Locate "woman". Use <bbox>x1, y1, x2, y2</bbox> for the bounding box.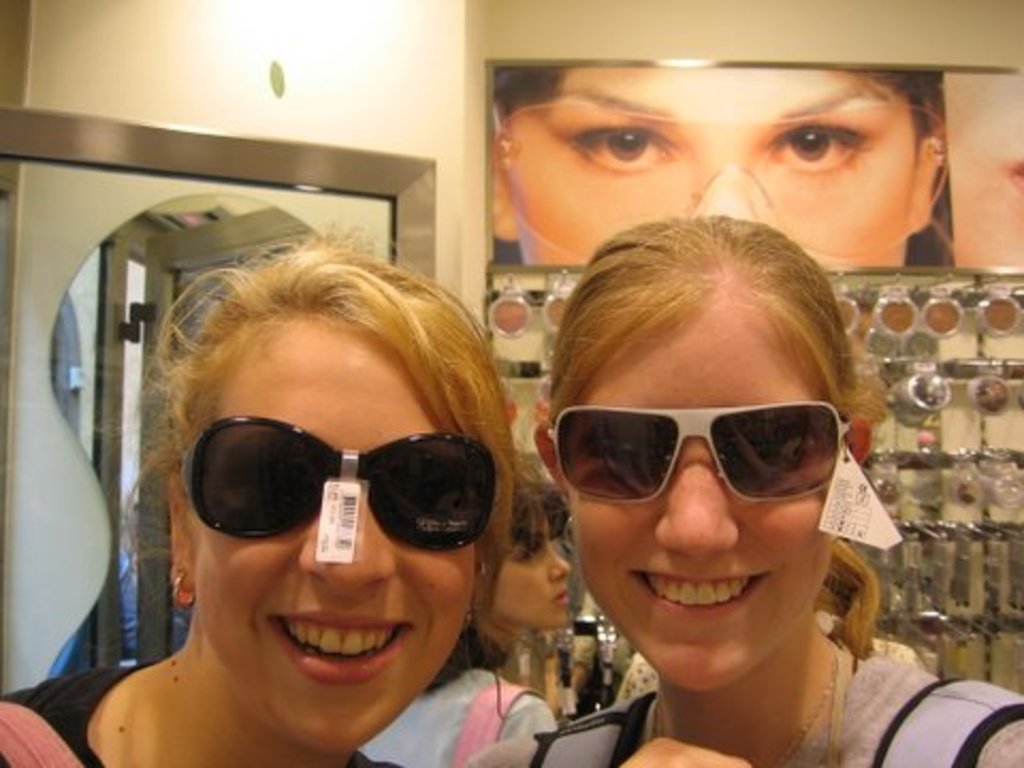
<bbox>508, 235, 1022, 766</bbox>.
